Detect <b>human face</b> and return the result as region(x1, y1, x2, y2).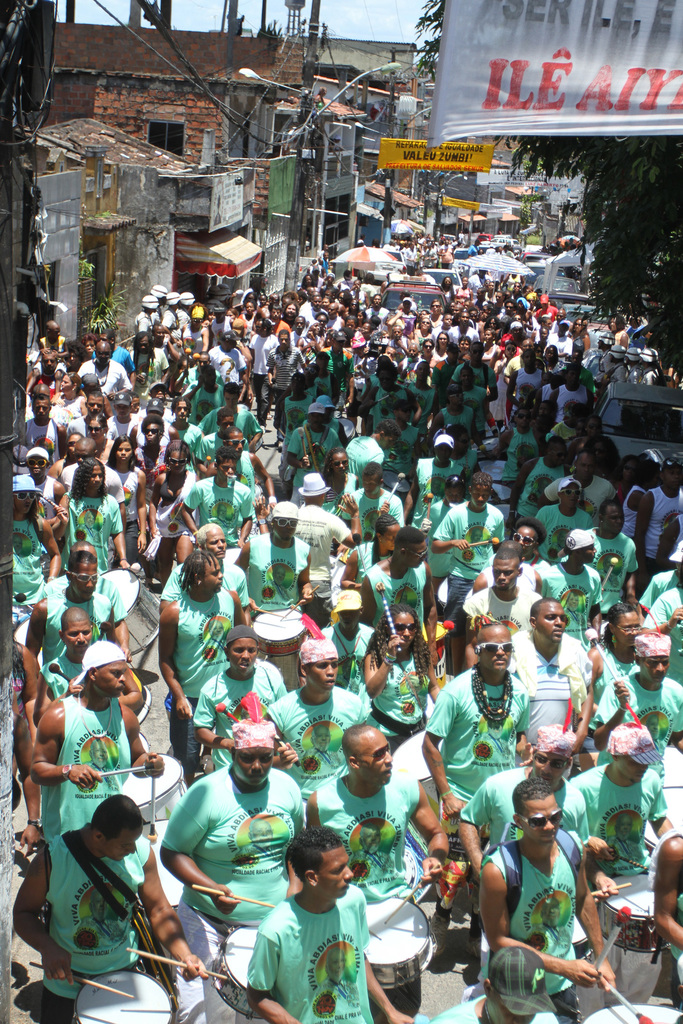
region(96, 344, 110, 368).
